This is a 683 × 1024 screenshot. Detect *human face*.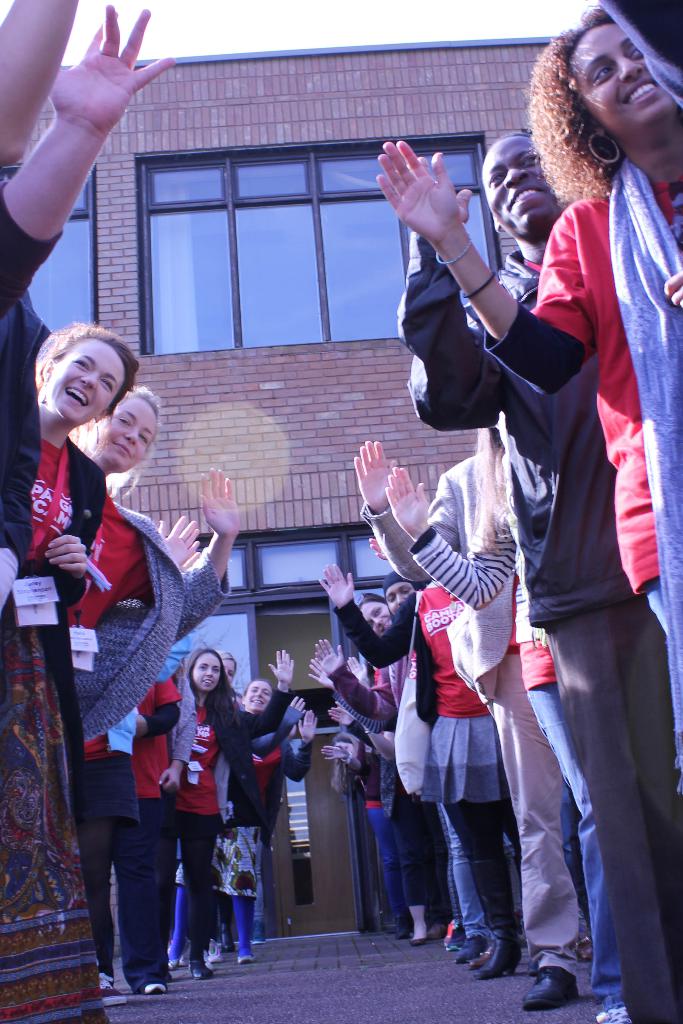
left=220, top=655, right=238, bottom=687.
